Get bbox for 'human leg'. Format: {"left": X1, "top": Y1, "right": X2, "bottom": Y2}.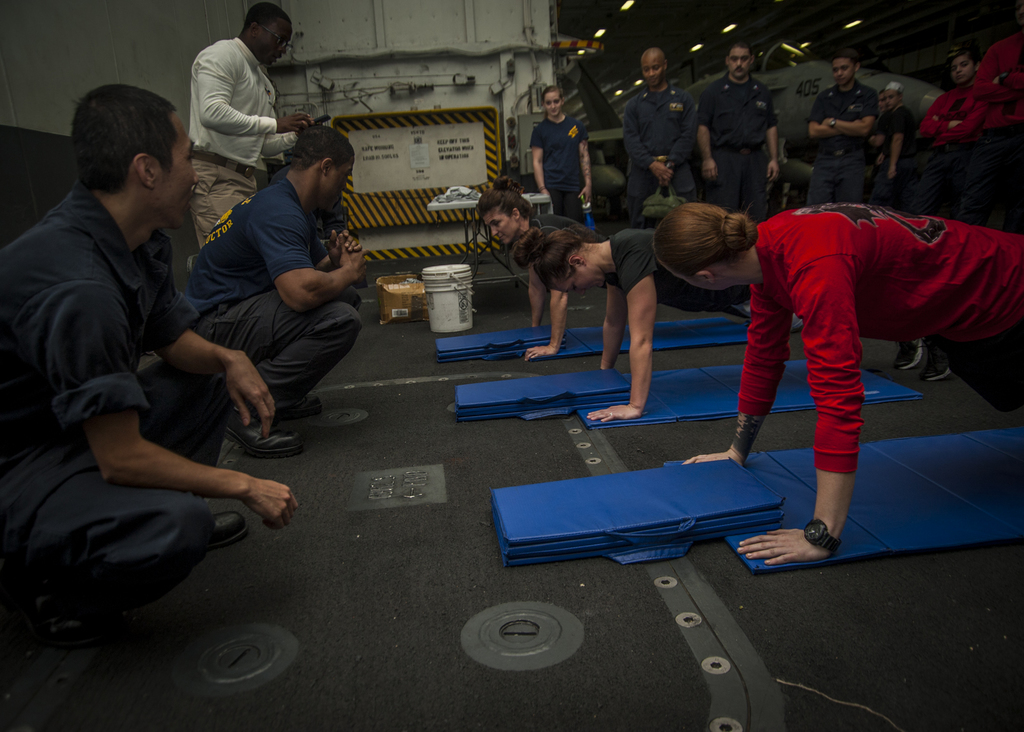
{"left": 961, "top": 129, "right": 1010, "bottom": 227}.
